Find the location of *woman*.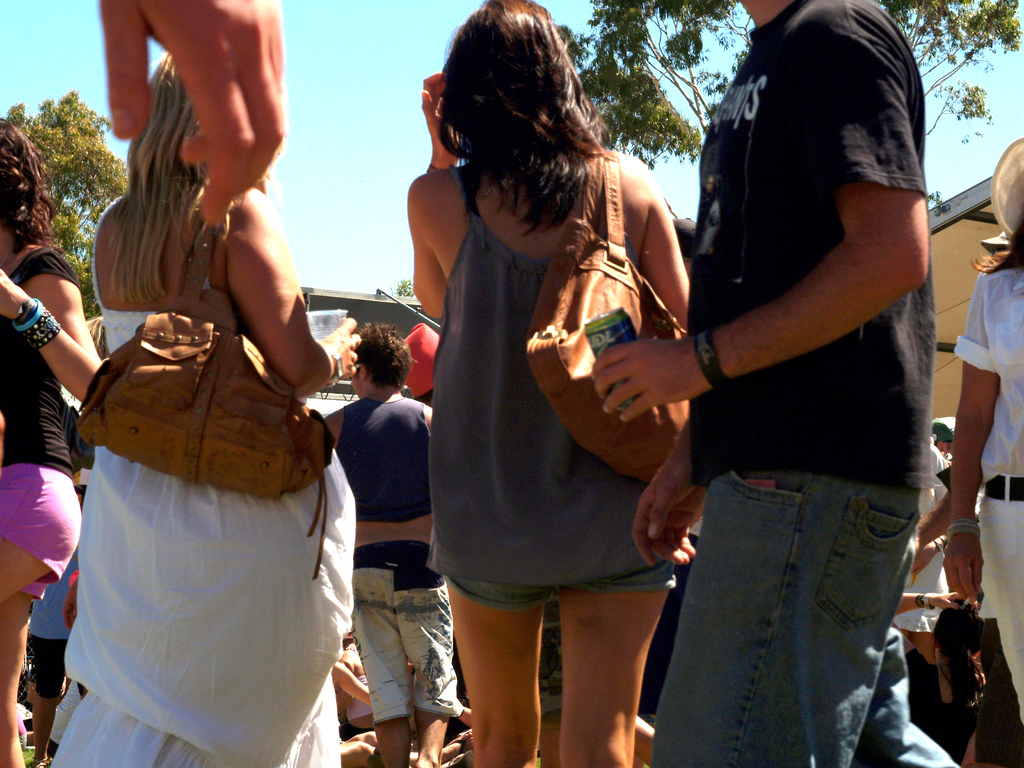
Location: x1=48, y1=42, x2=360, y2=767.
